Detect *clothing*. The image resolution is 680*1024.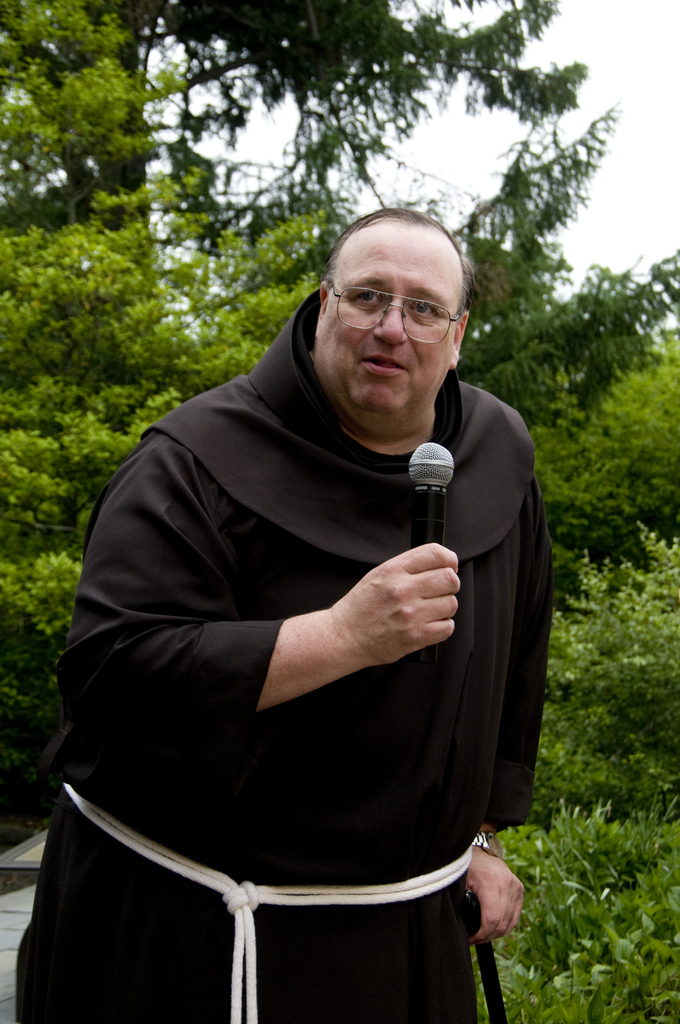
(left=61, top=328, right=524, bottom=1013).
